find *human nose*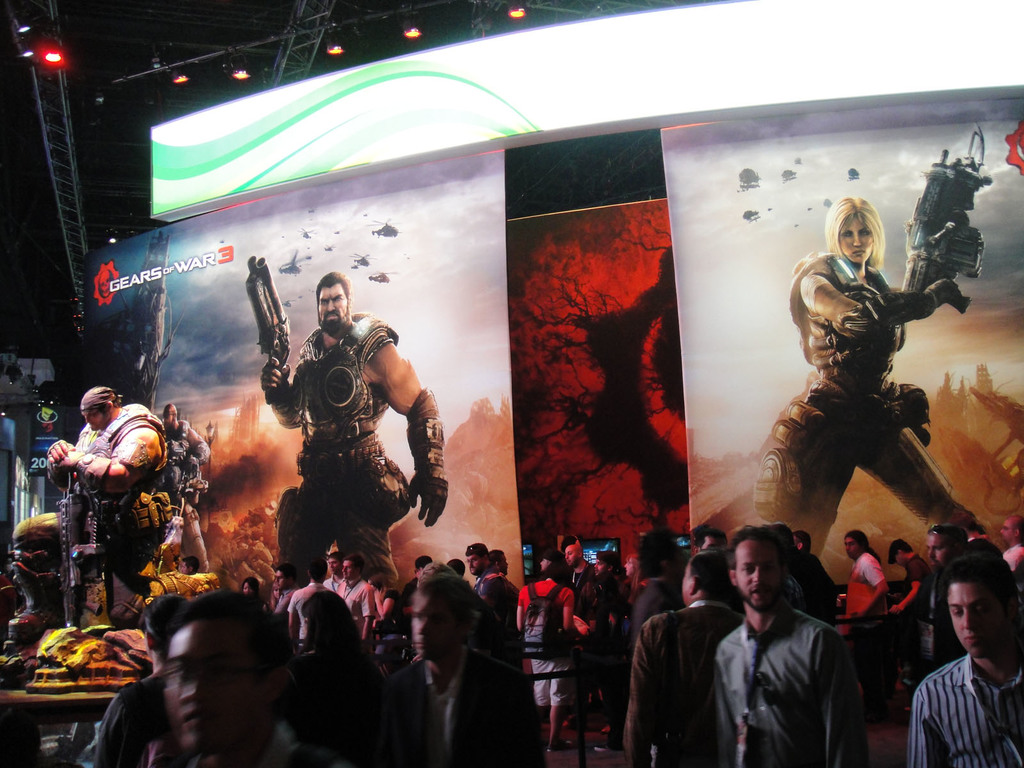
469/561/476/569
